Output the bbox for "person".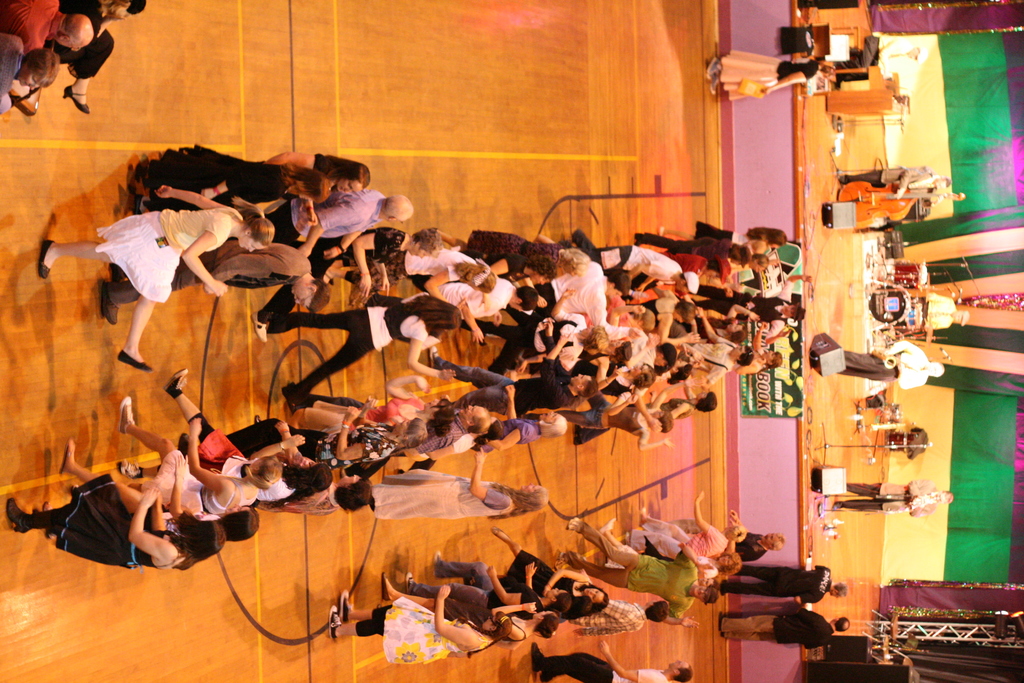
crop(0, 34, 61, 114).
